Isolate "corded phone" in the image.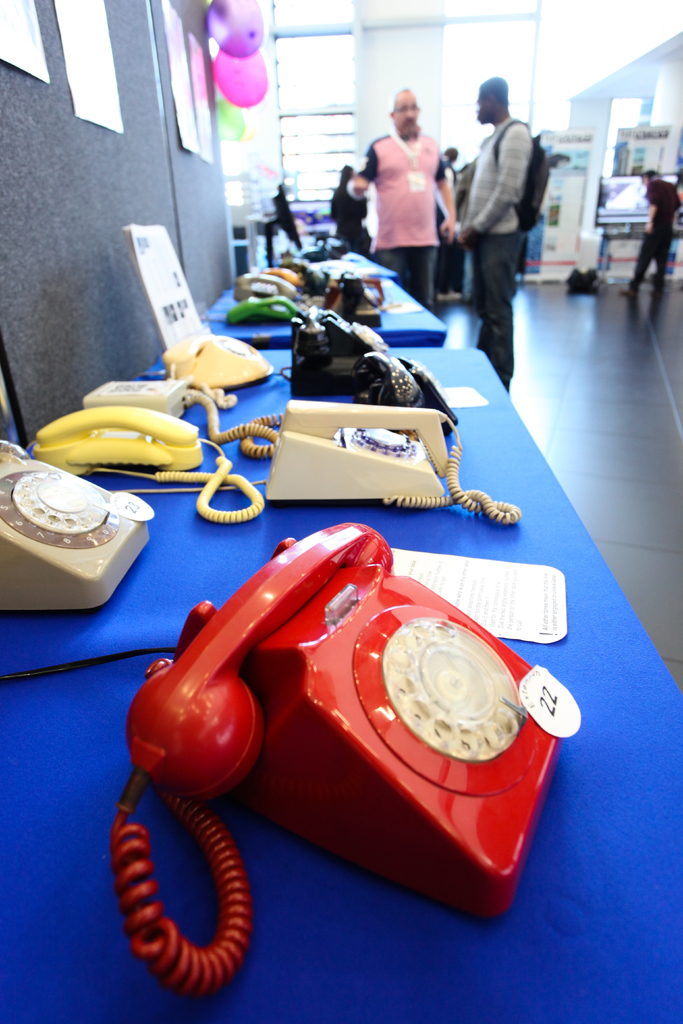
Isolated region: detection(232, 275, 293, 297).
